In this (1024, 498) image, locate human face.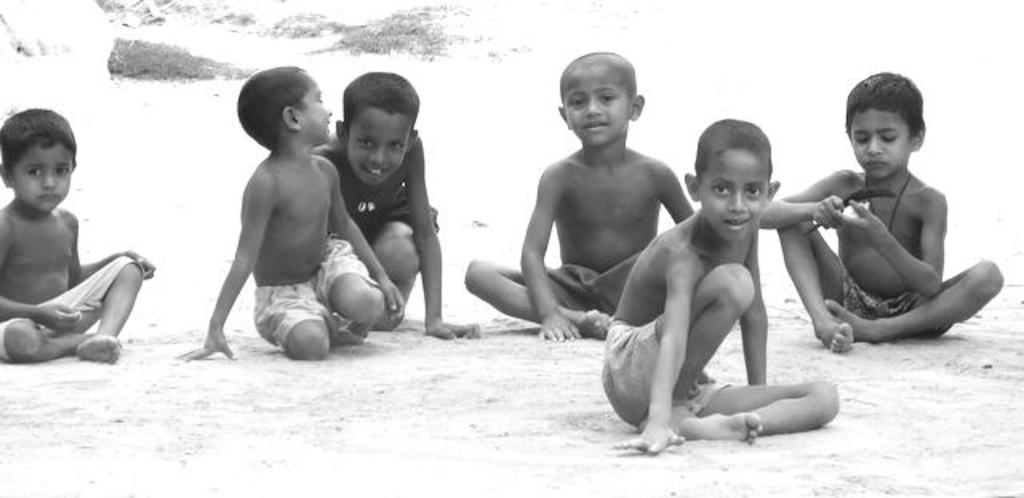
Bounding box: select_region(299, 69, 325, 151).
